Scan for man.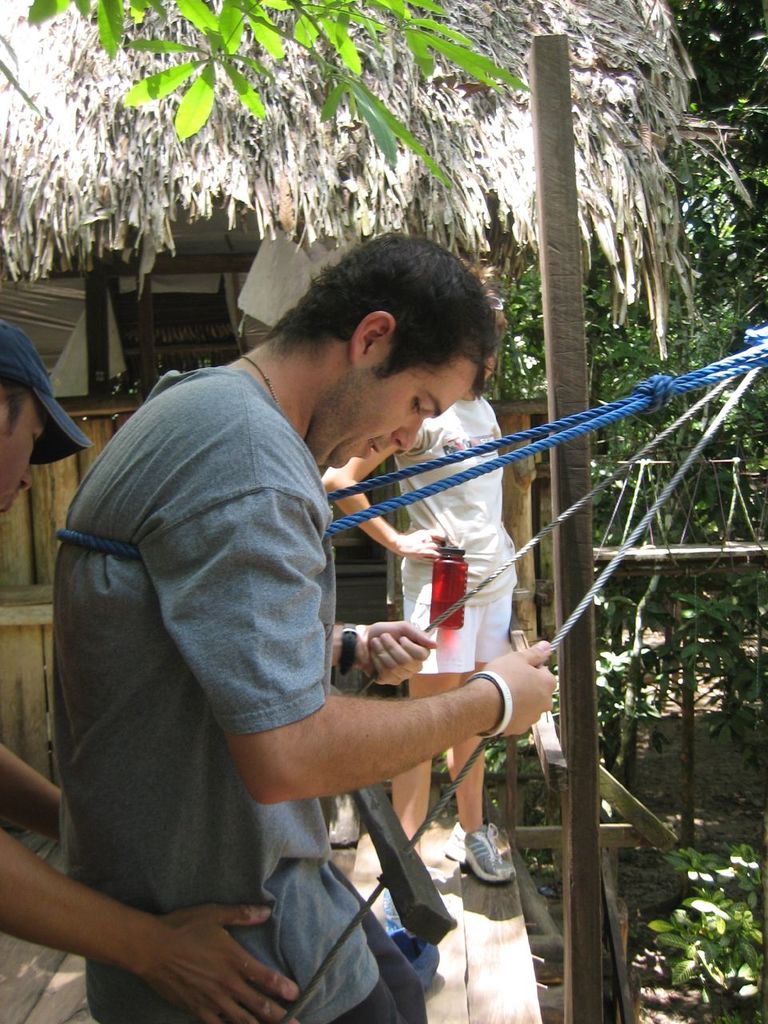
Scan result: pyautogui.locateOnScreen(314, 304, 523, 901).
